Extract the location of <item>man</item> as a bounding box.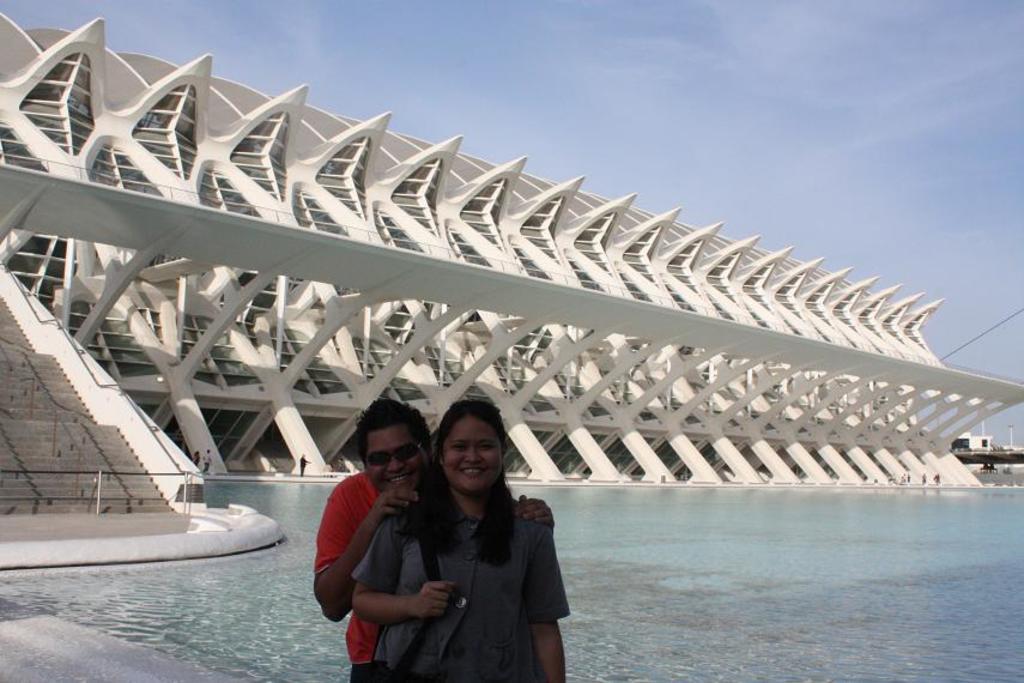
x1=305, y1=385, x2=529, y2=673.
